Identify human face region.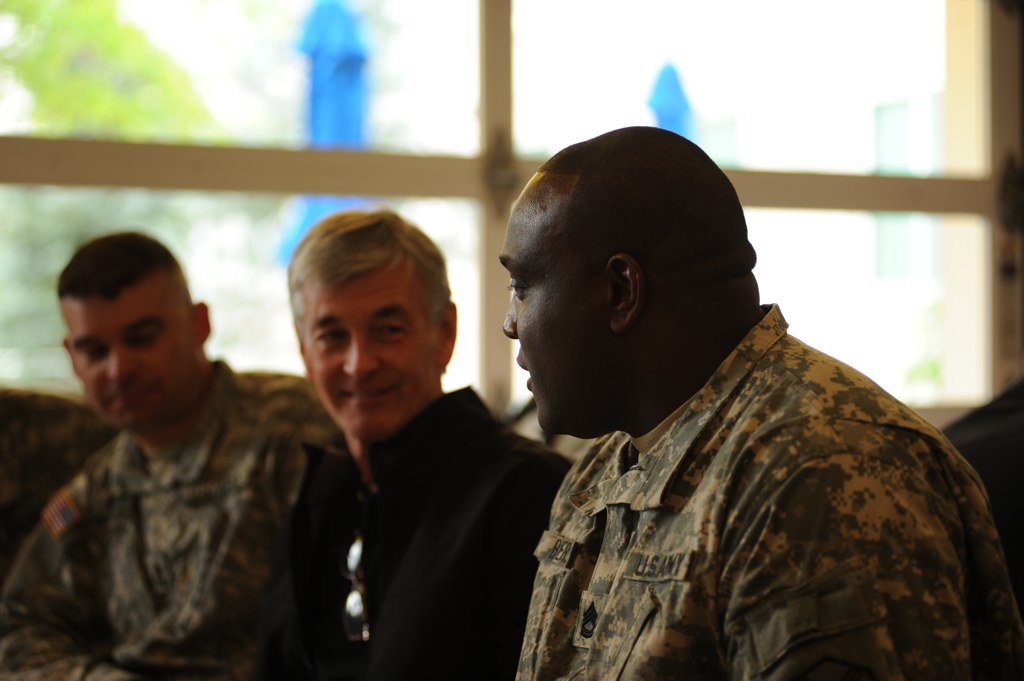
Region: (496, 192, 601, 434).
